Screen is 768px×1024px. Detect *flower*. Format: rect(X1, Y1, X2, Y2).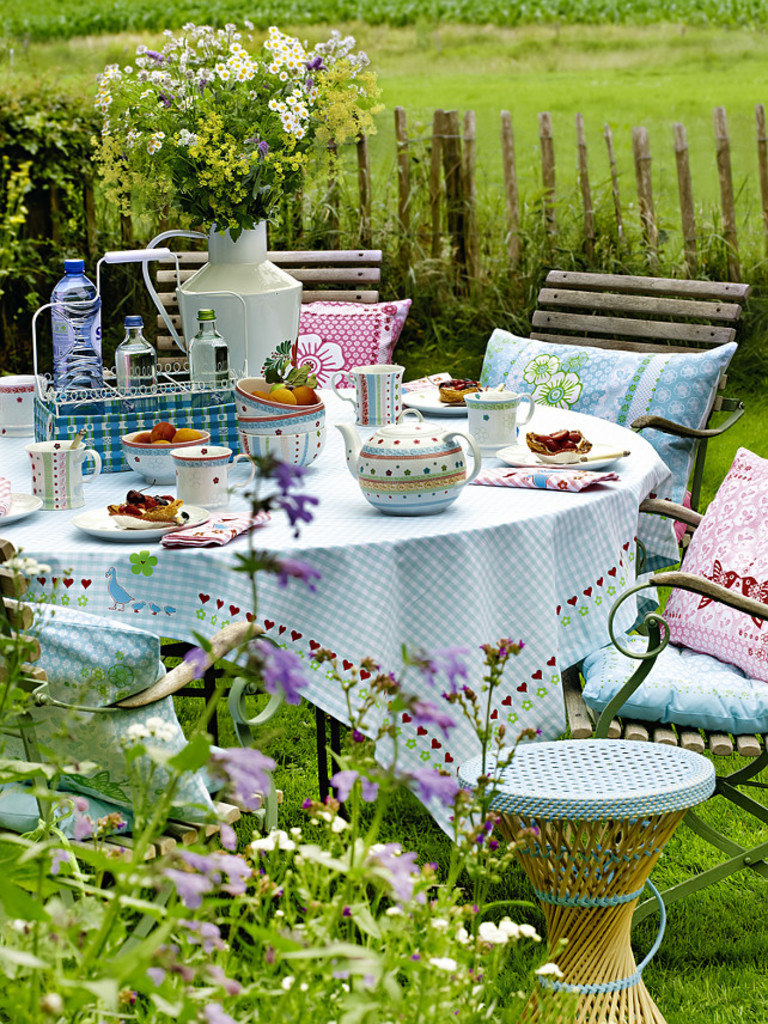
rect(407, 697, 458, 743).
